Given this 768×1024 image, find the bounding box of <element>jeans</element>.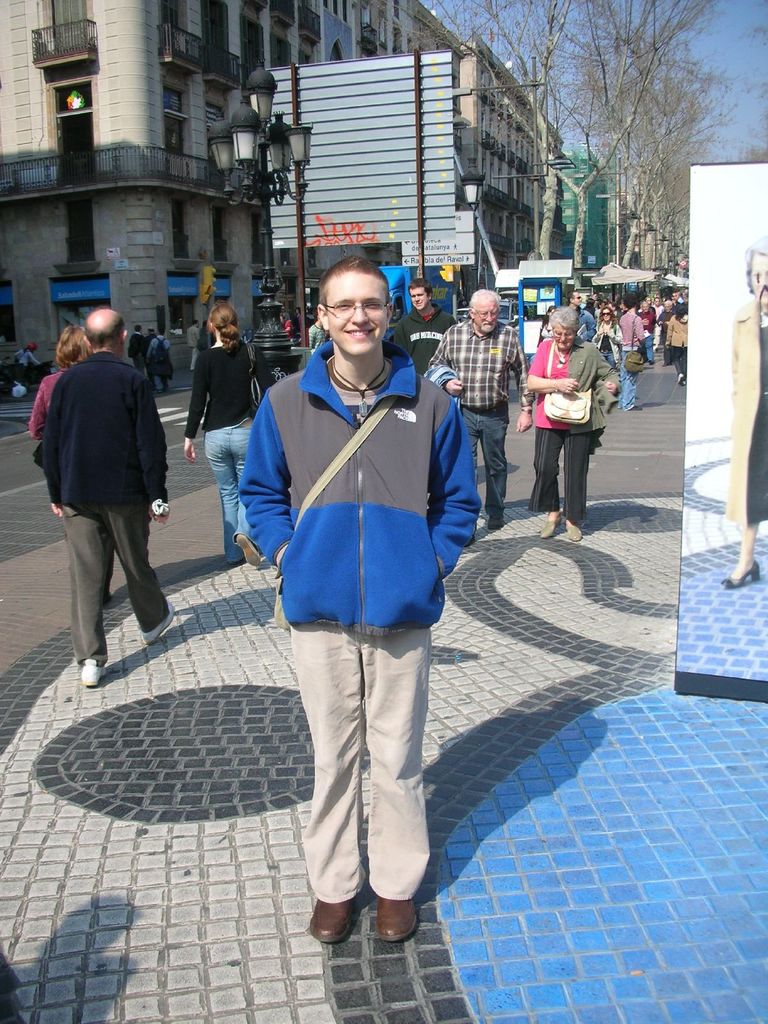
bbox=[198, 419, 255, 561].
